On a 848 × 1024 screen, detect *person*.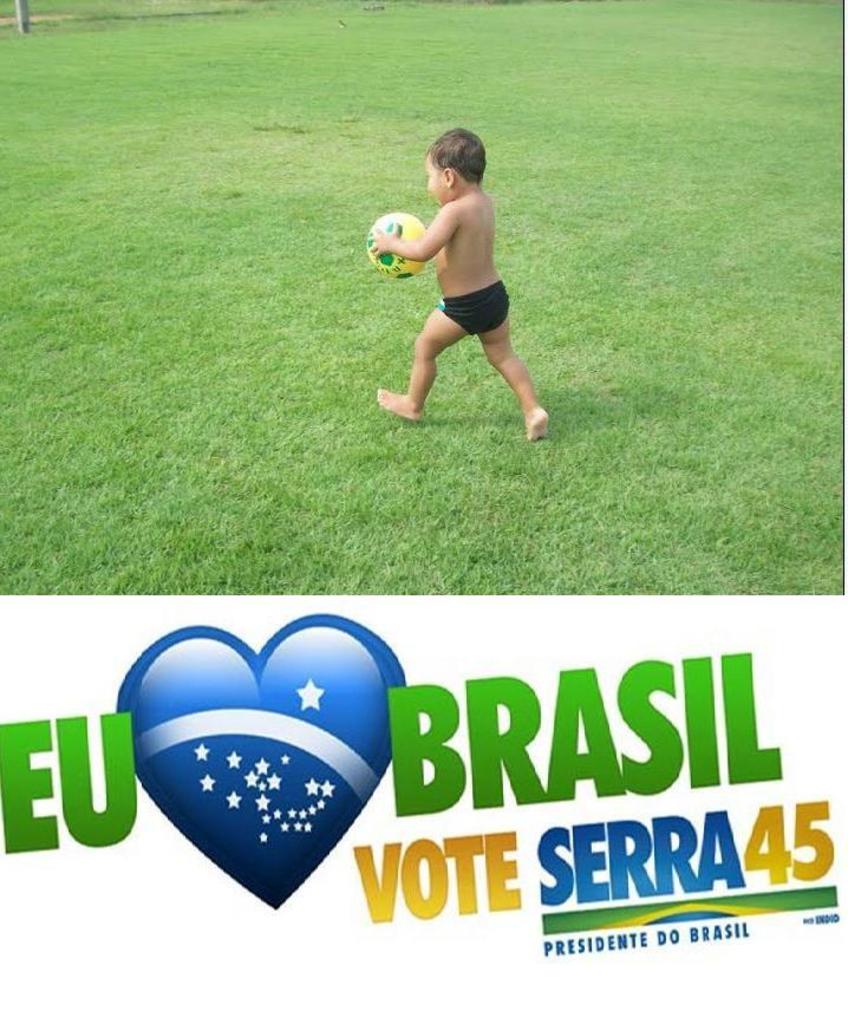
(left=374, top=115, right=556, bottom=437).
